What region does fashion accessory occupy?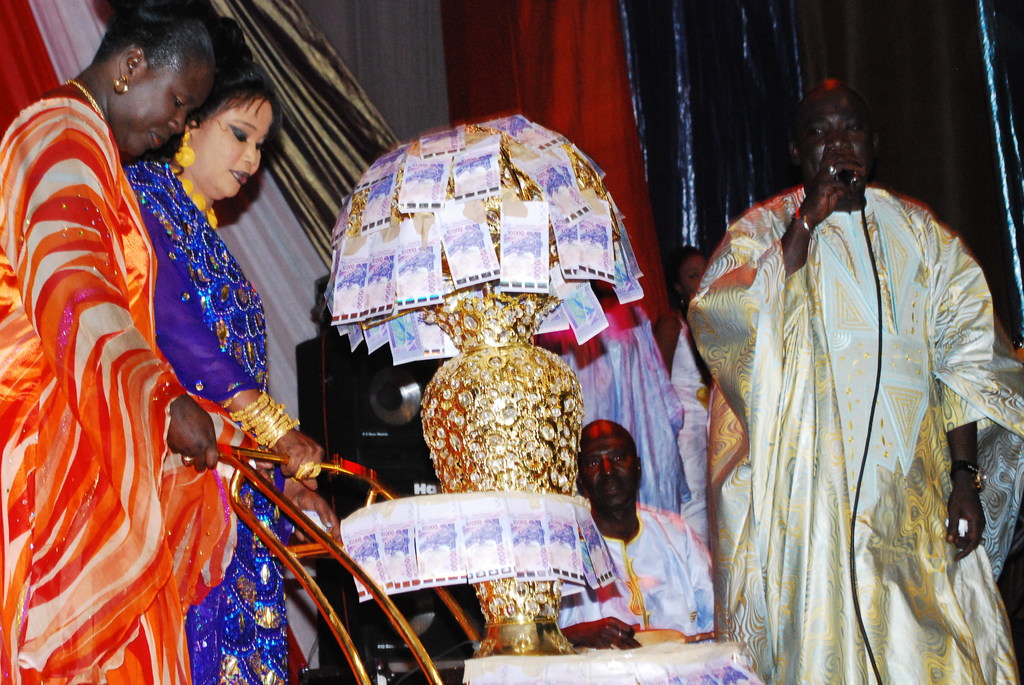
x1=113 y1=72 x2=130 y2=97.
